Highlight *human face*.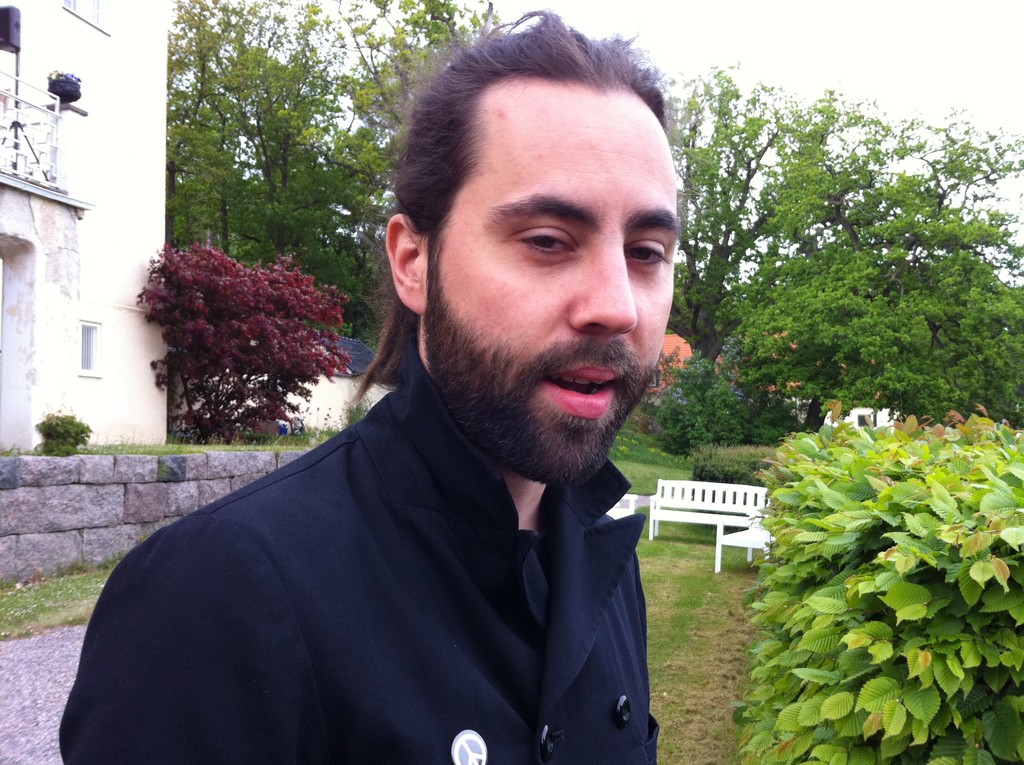
Highlighted region: <region>426, 87, 675, 468</region>.
